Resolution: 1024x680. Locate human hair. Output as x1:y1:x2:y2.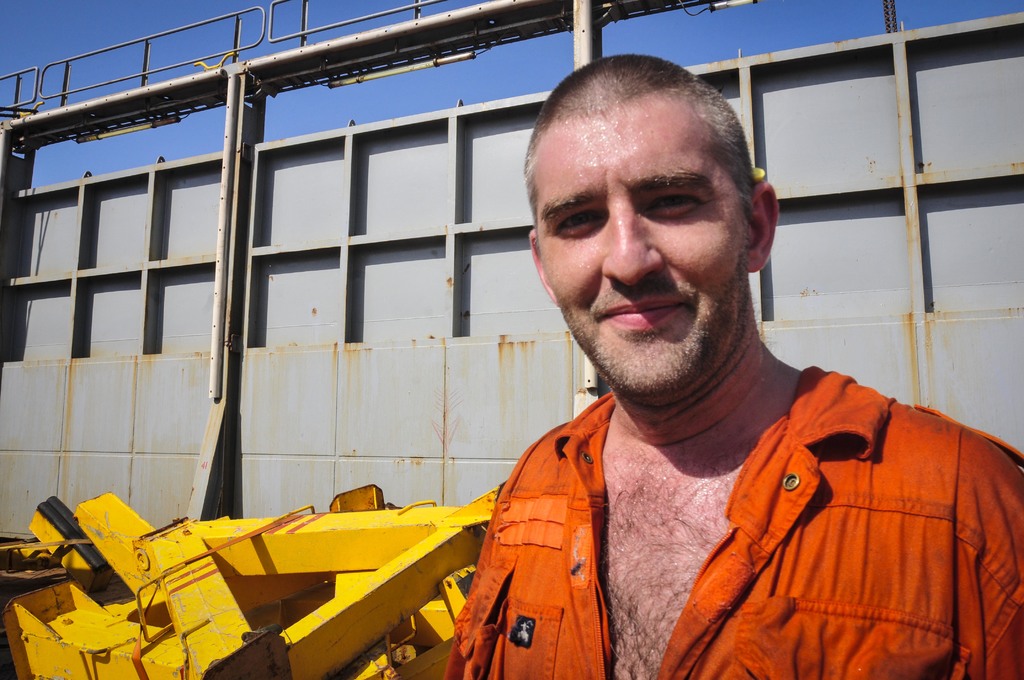
537:55:766:254.
